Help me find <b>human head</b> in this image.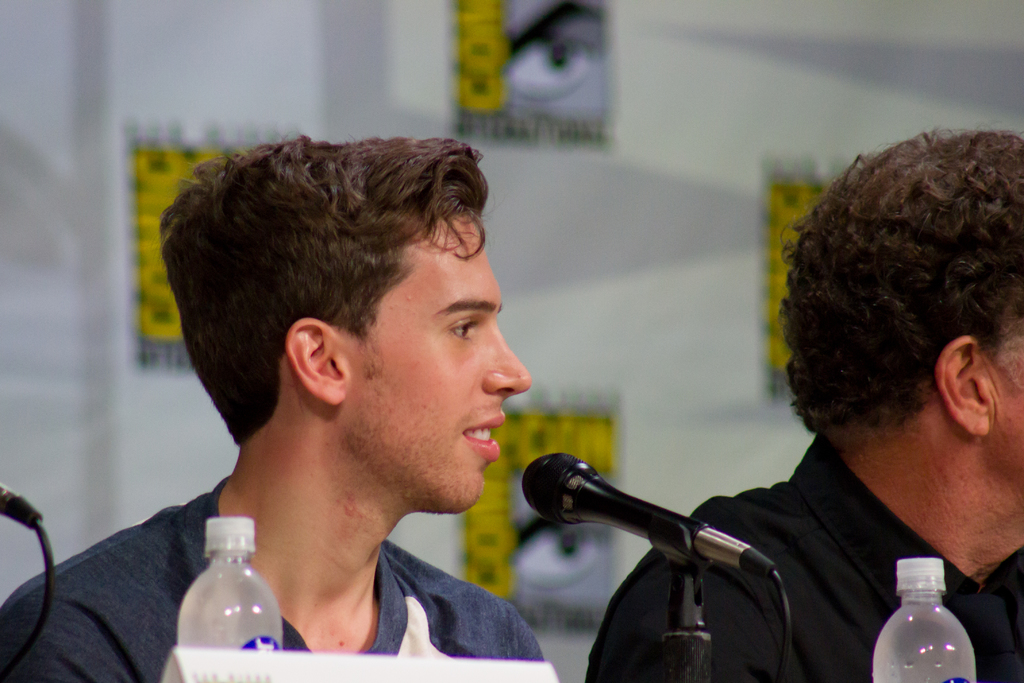
Found it: 783 118 1016 516.
